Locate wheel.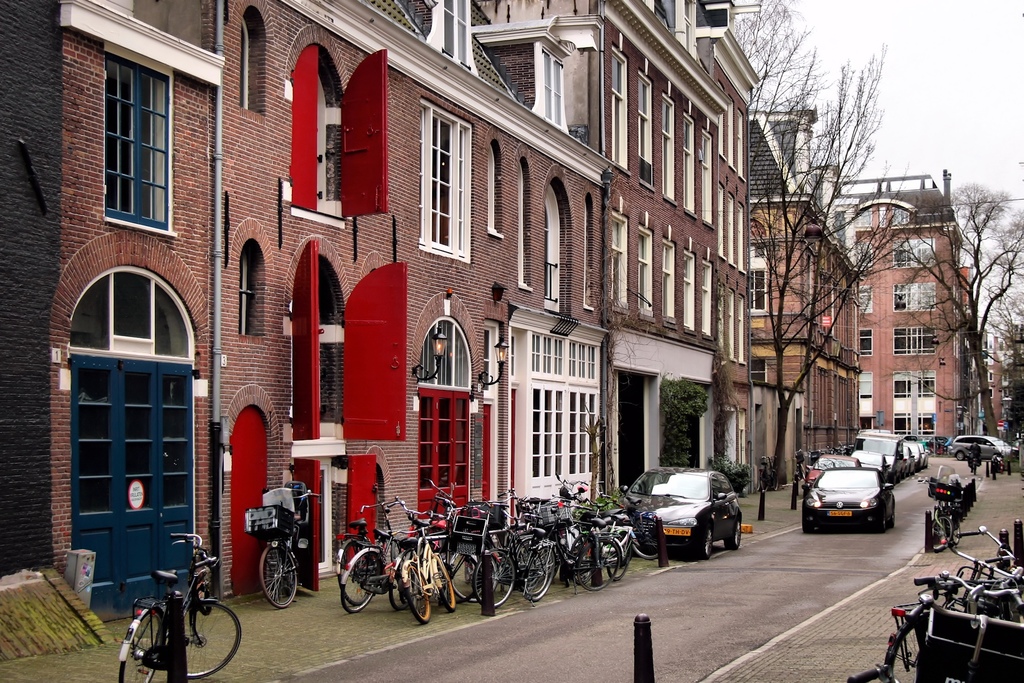
Bounding box: {"x1": 261, "y1": 543, "x2": 299, "y2": 604}.
